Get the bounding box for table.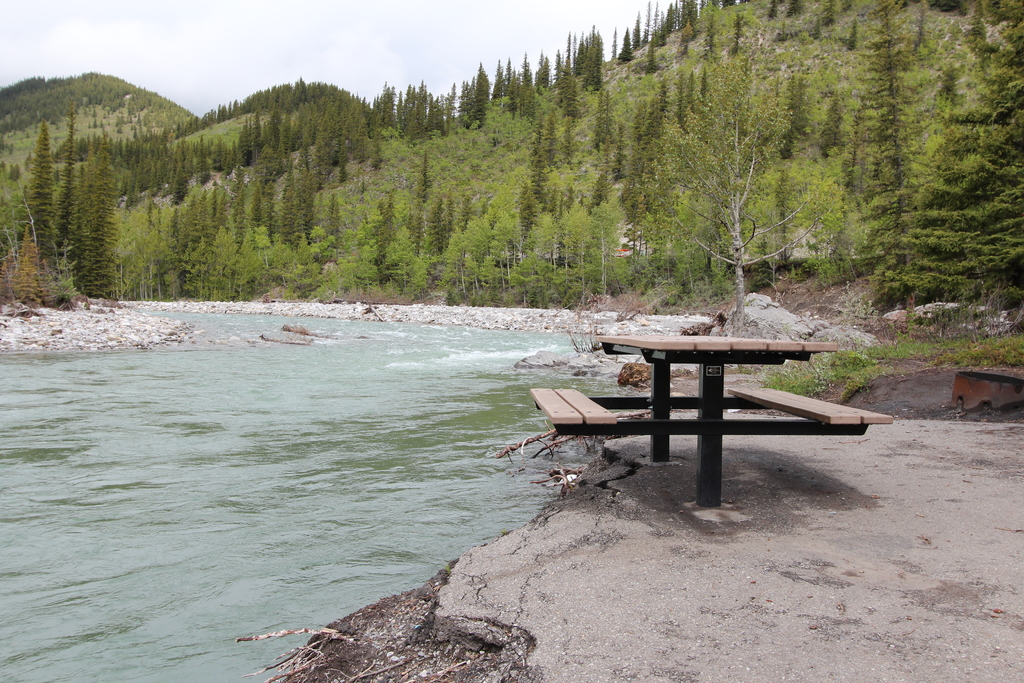
527,328,893,508.
